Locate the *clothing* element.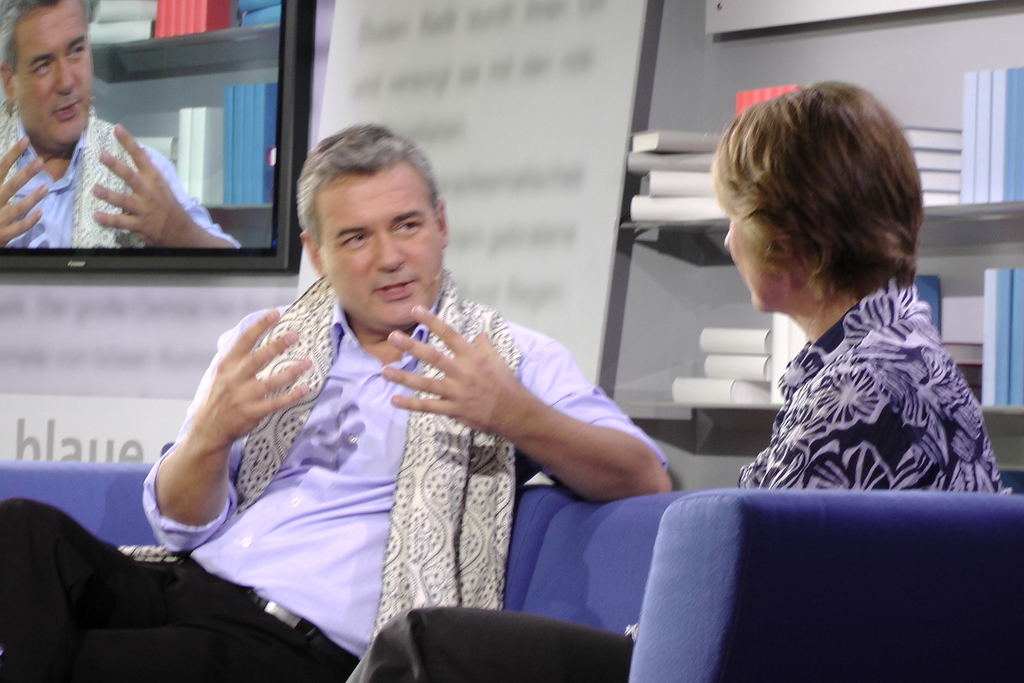
Element bbox: [0, 94, 237, 248].
